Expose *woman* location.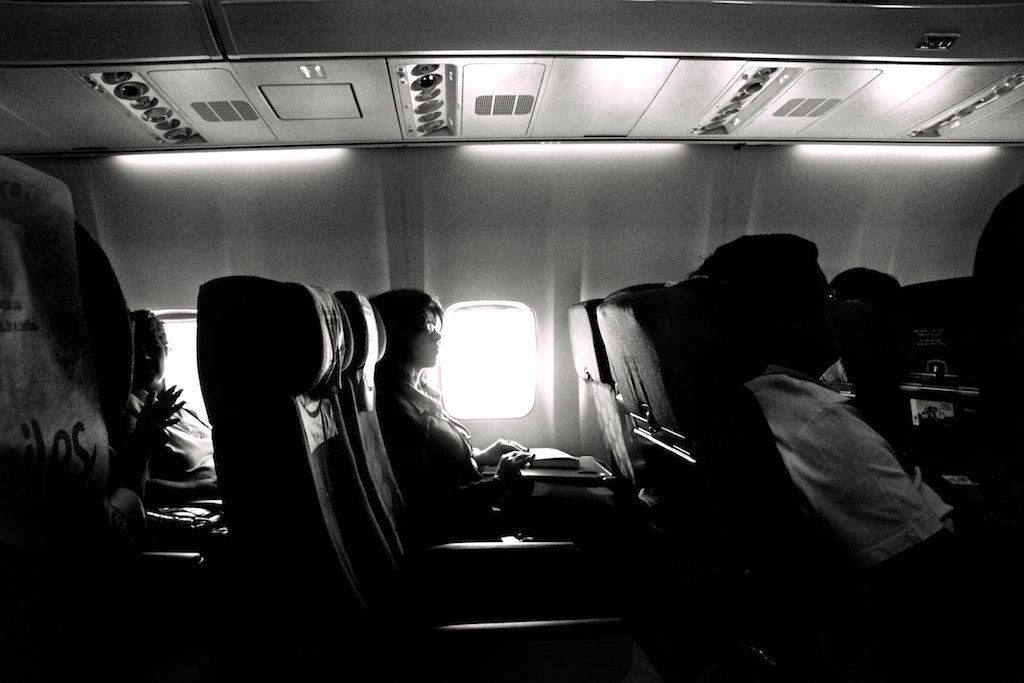
Exposed at [135,303,225,492].
